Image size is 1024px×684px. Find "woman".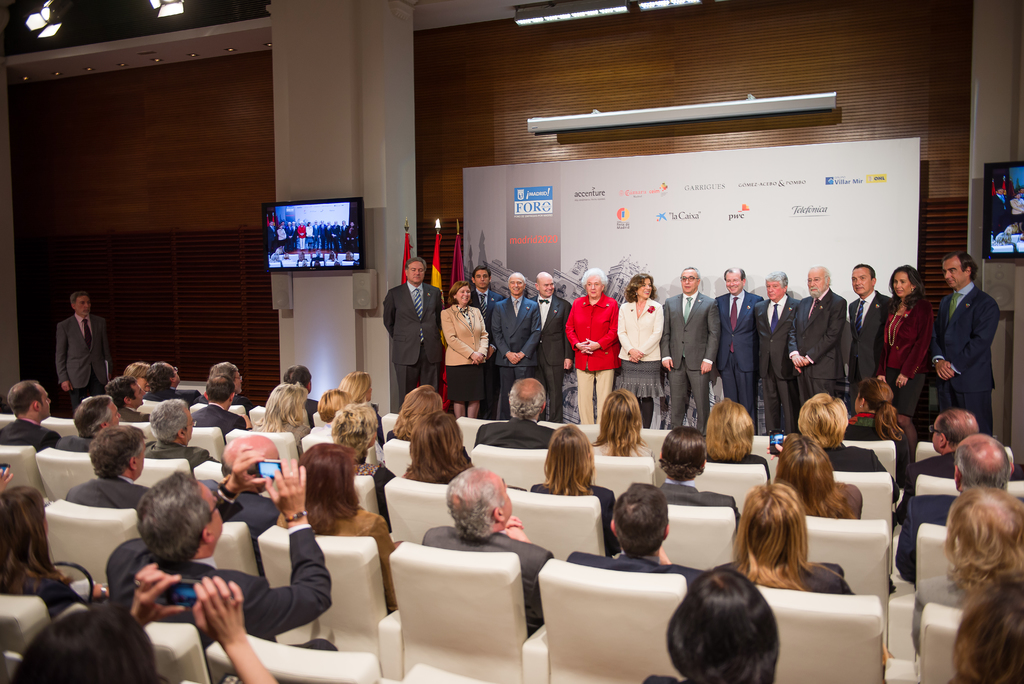
705,400,771,480.
